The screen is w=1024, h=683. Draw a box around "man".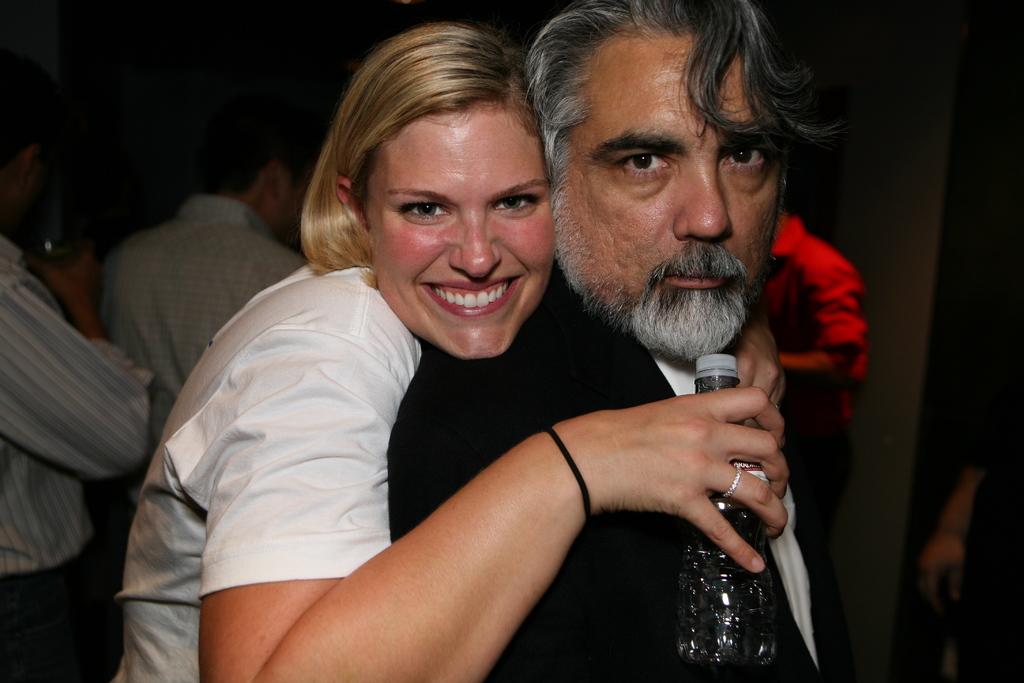
l=0, t=99, r=158, b=682.
